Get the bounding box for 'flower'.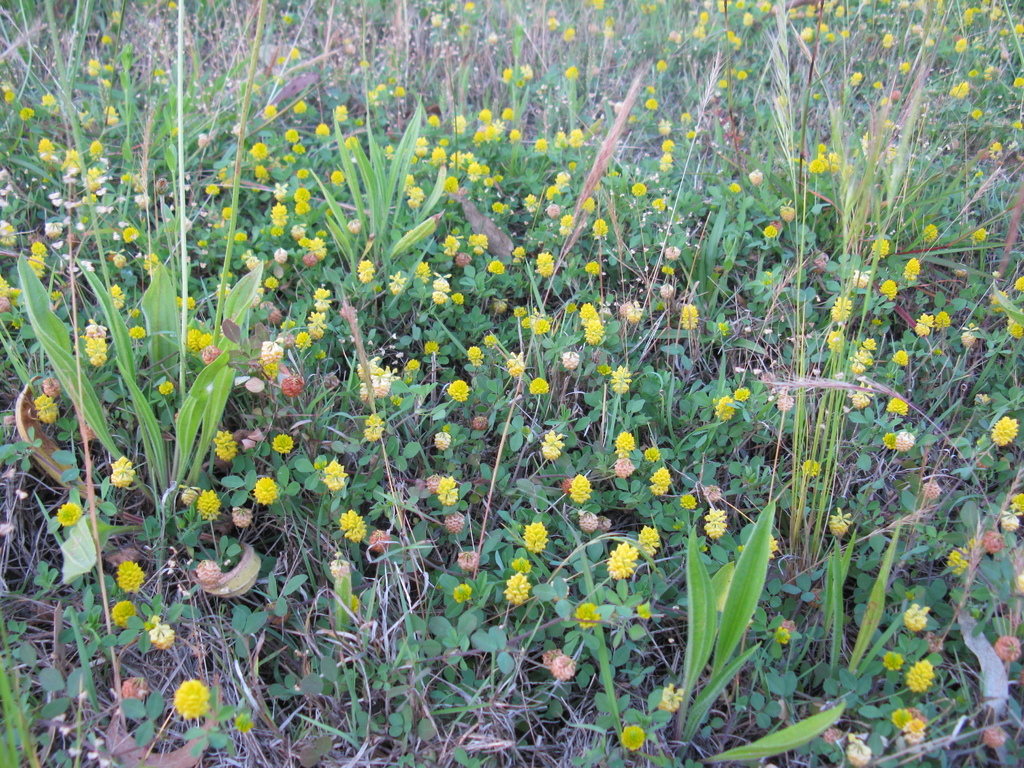
{"left": 948, "top": 545, "right": 968, "bottom": 572}.
